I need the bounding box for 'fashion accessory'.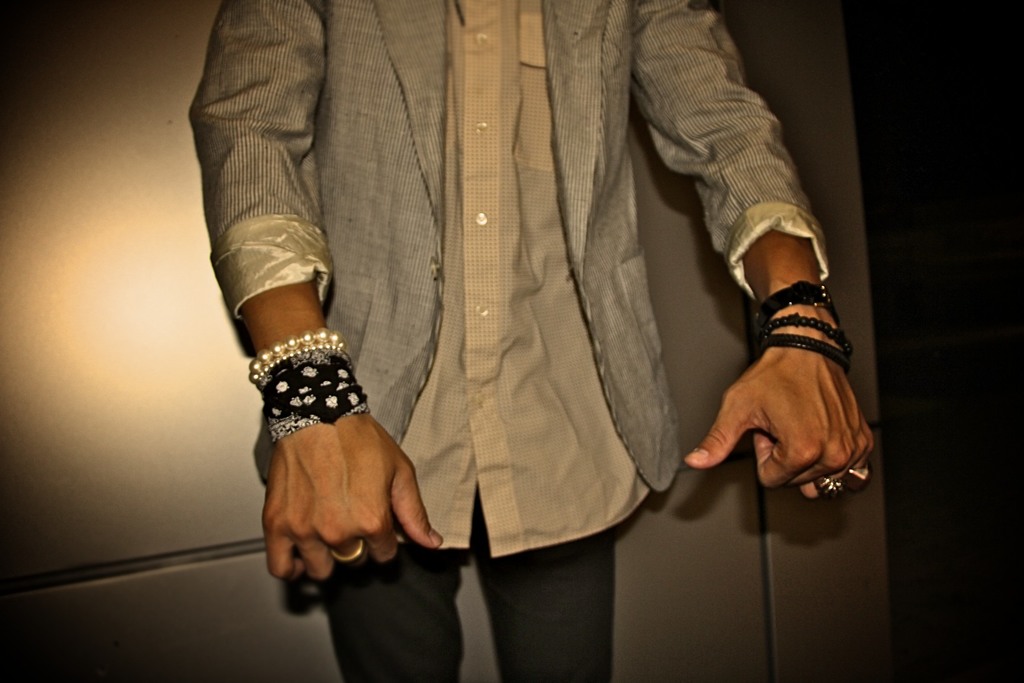
Here it is: bbox=[749, 273, 846, 322].
